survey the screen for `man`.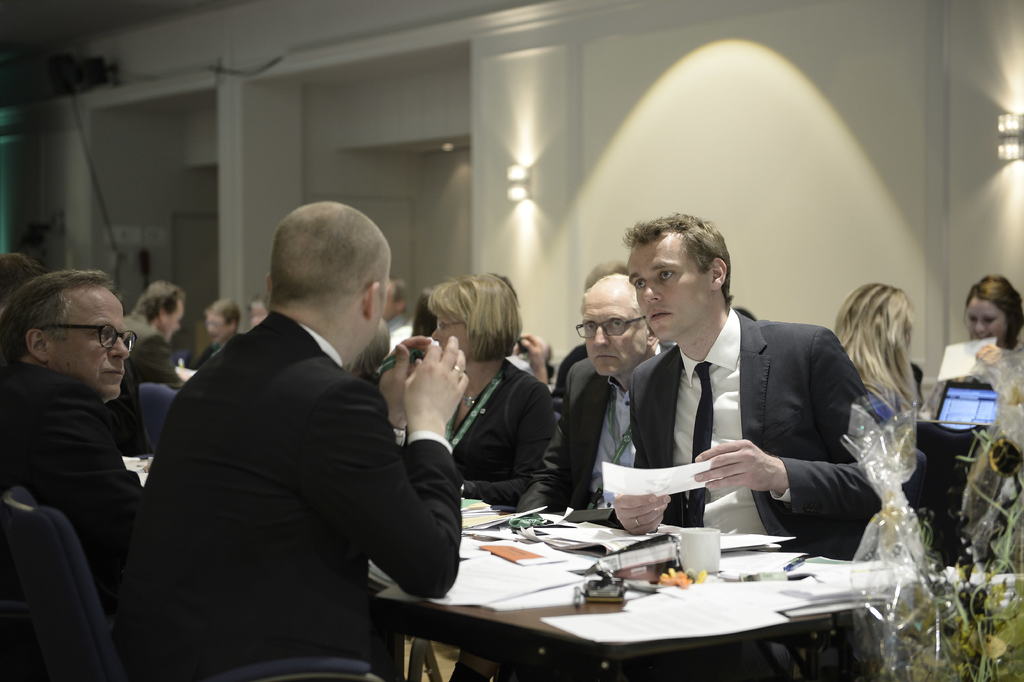
Survey found: 177 301 250 367.
